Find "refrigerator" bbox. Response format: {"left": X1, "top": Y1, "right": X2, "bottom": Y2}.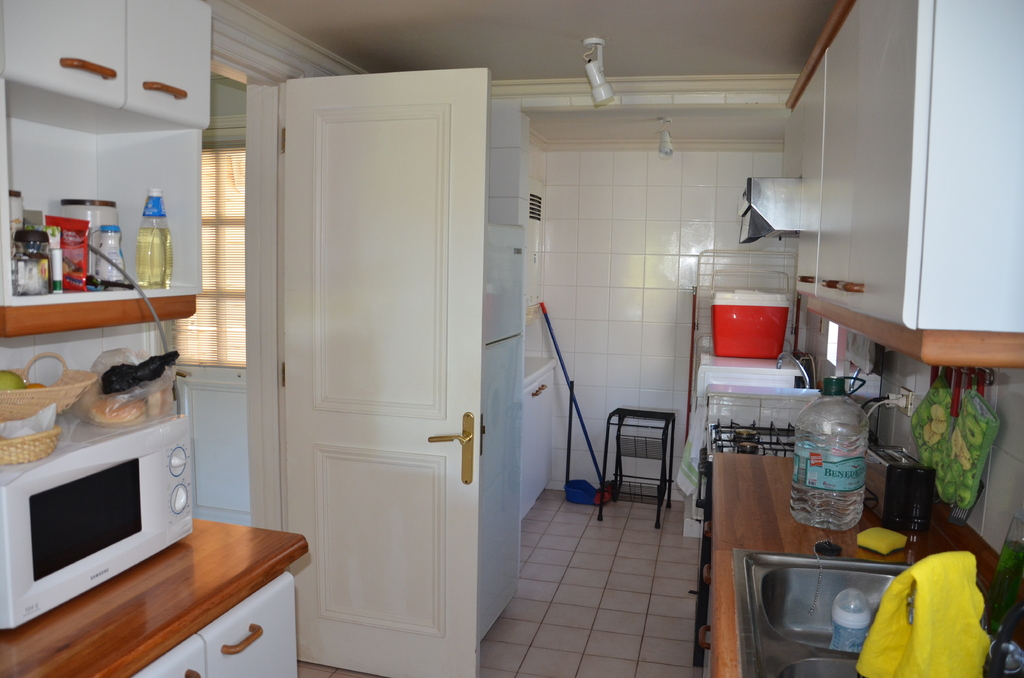
{"left": 483, "top": 230, "right": 524, "bottom": 643}.
